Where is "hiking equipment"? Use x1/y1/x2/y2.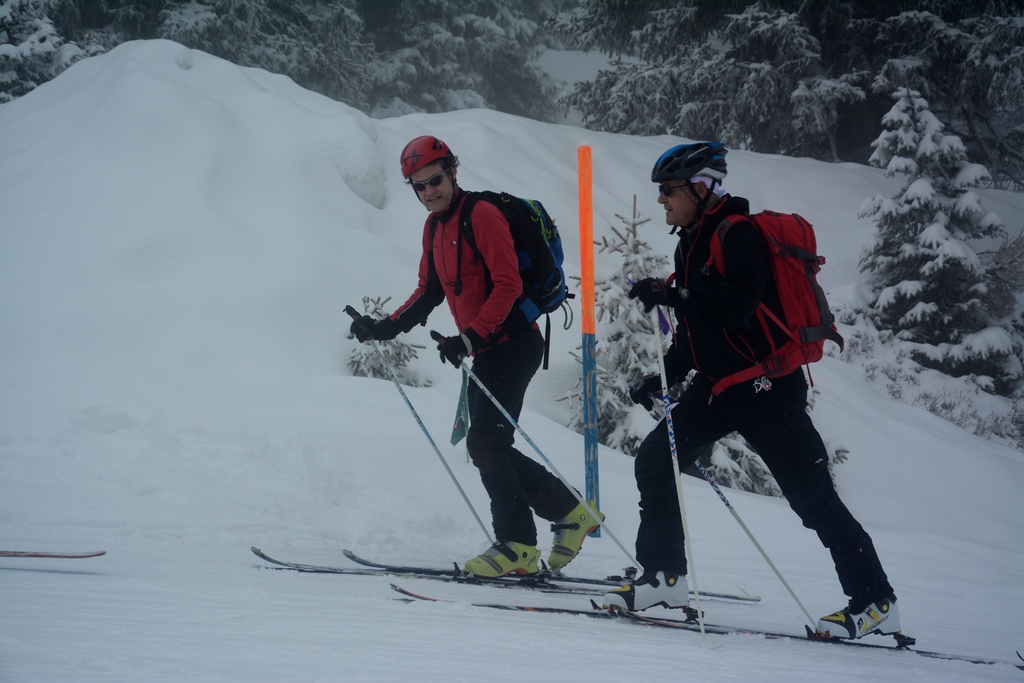
641/251/706/638.
